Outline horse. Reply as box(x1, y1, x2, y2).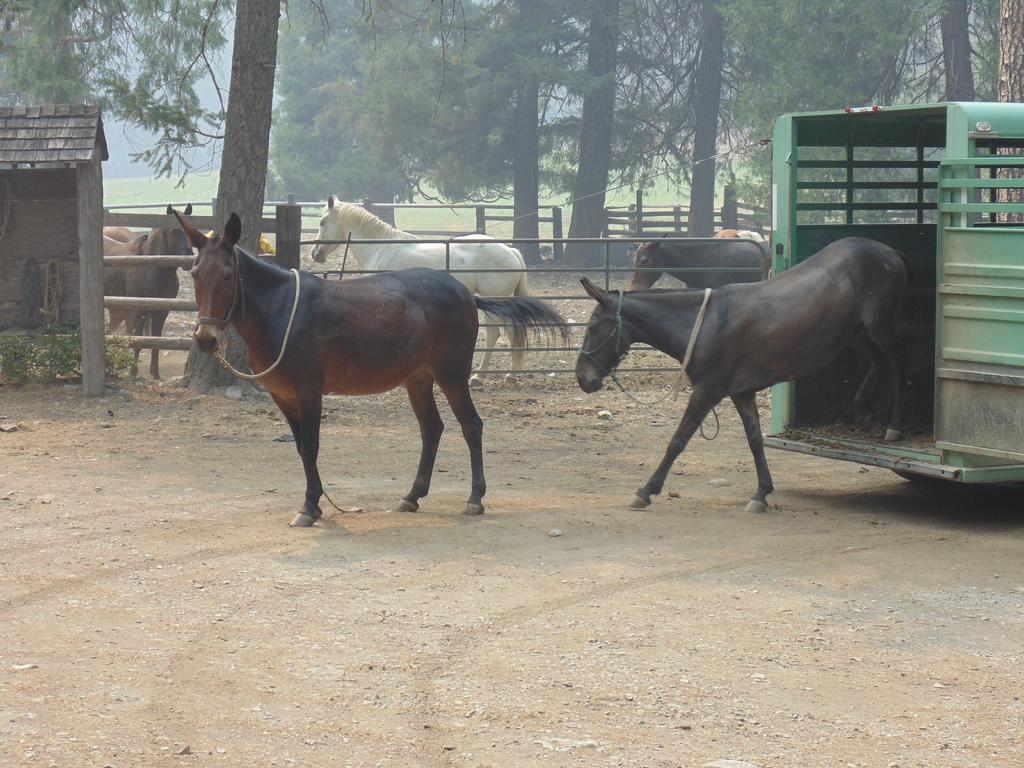
box(308, 195, 531, 390).
